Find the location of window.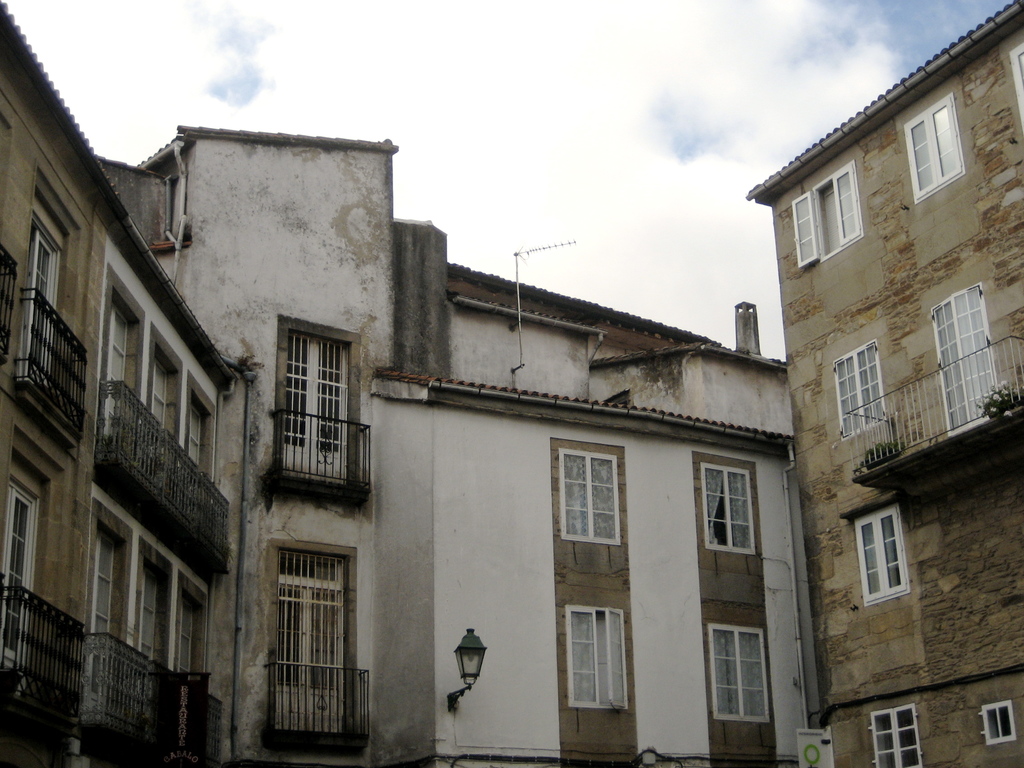
Location: <region>198, 393, 222, 500</region>.
